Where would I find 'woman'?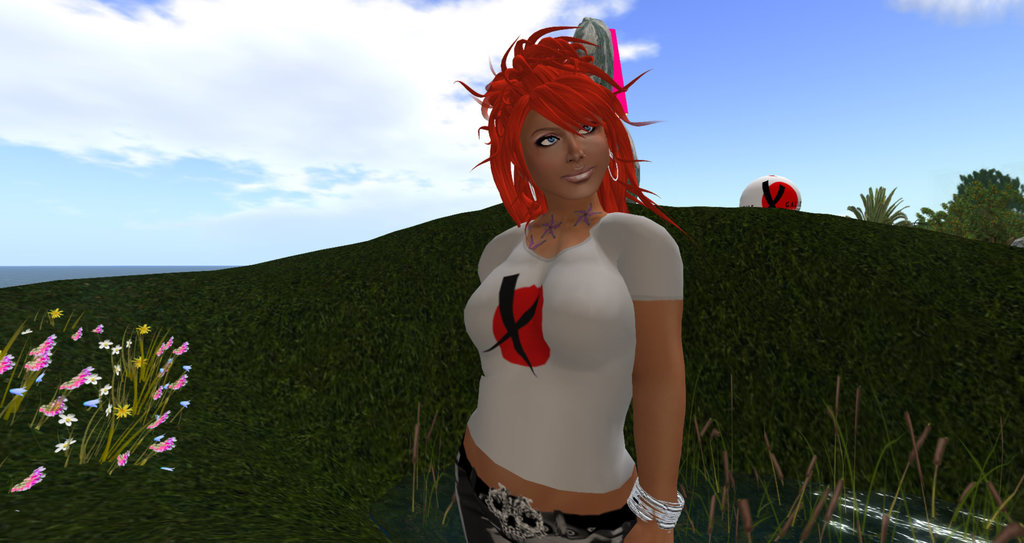
At x1=443, y1=20, x2=700, y2=542.
